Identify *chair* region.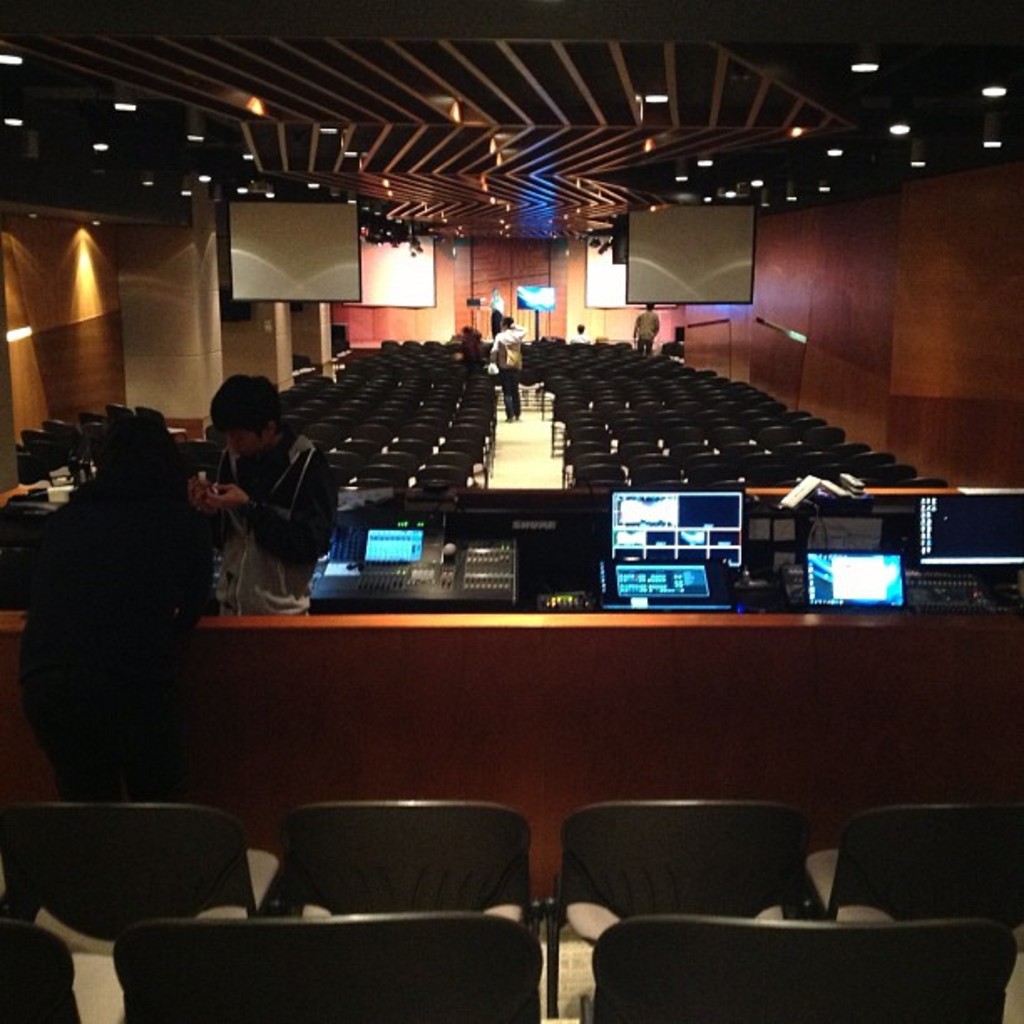
Region: [left=112, top=910, right=562, bottom=1019].
